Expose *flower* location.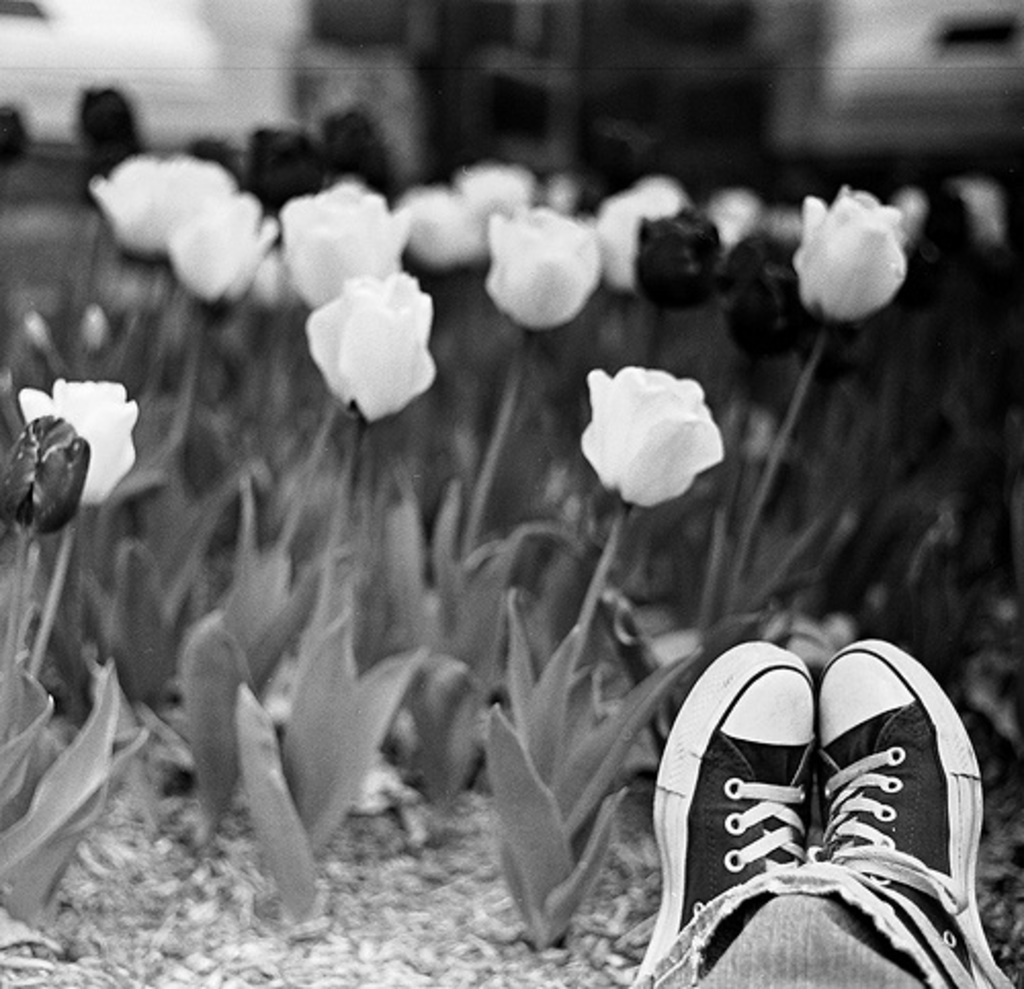
Exposed at detection(4, 407, 88, 555).
